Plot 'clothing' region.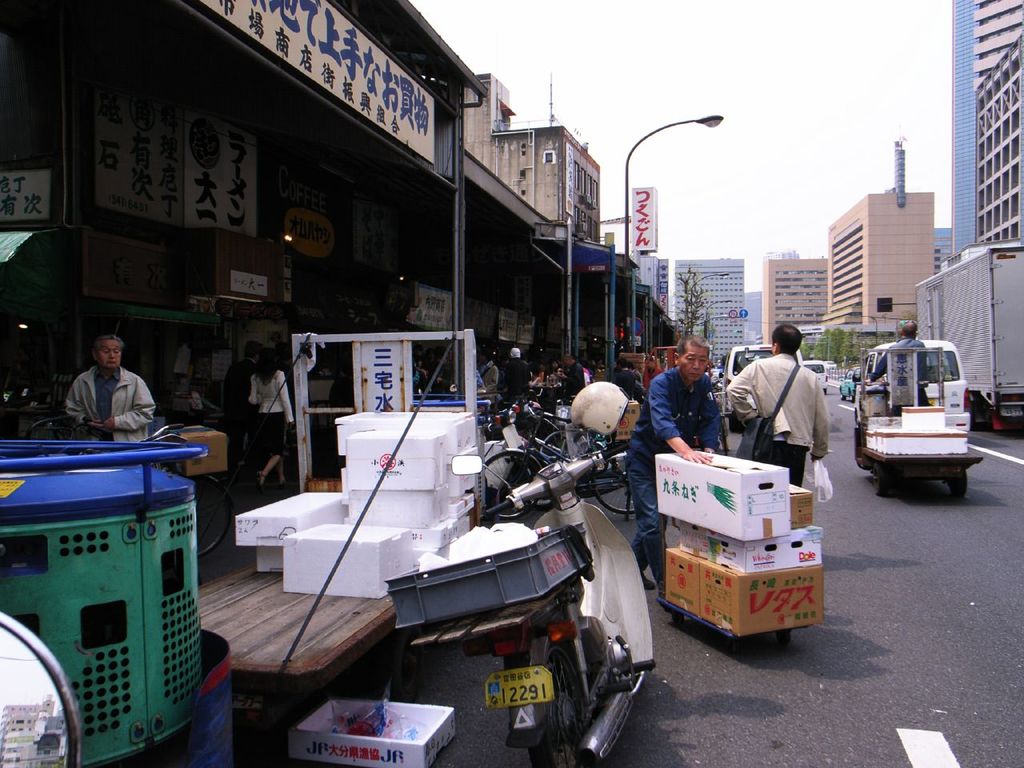
Plotted at 66/368/156/436.
